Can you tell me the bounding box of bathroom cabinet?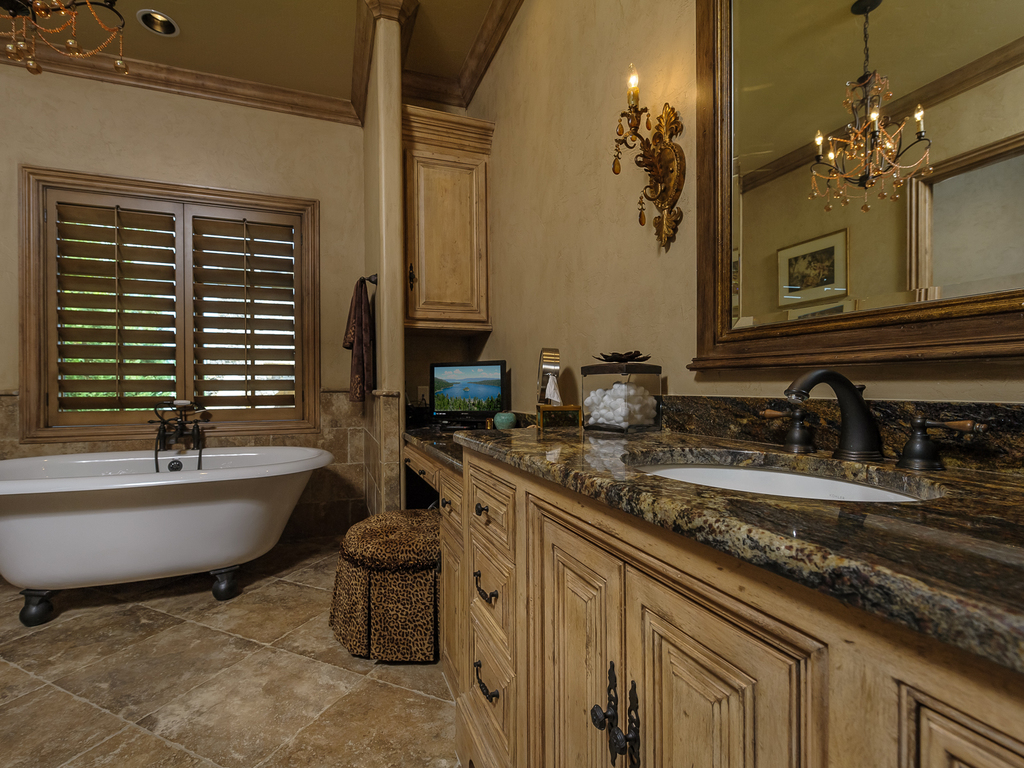
395,405,1023,767.
